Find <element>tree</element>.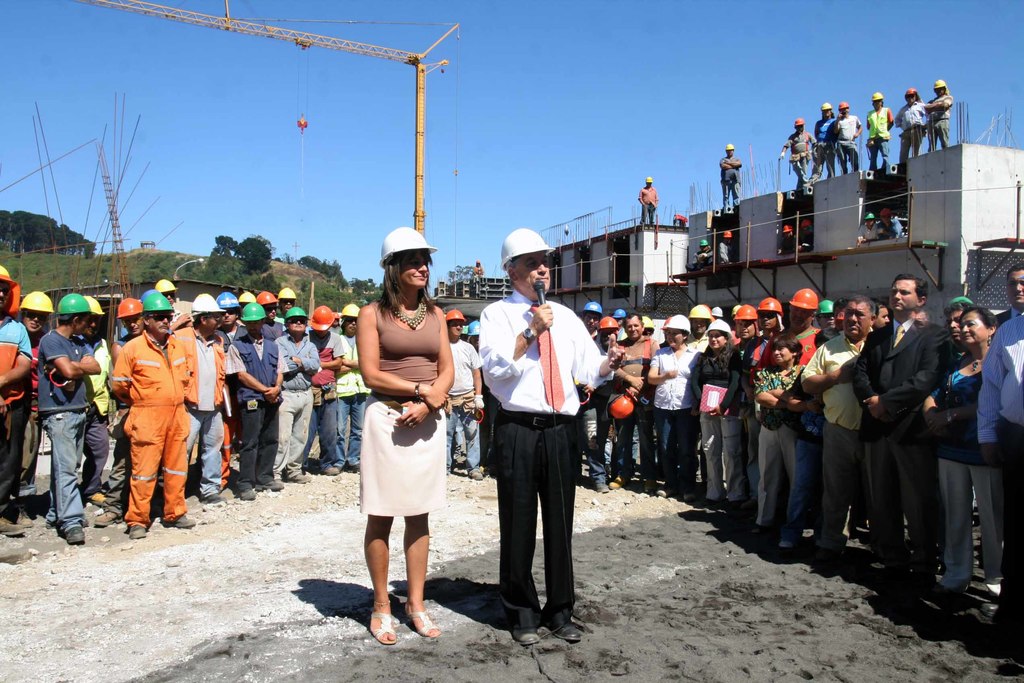
bbox=[212, 235, 237, 258].
